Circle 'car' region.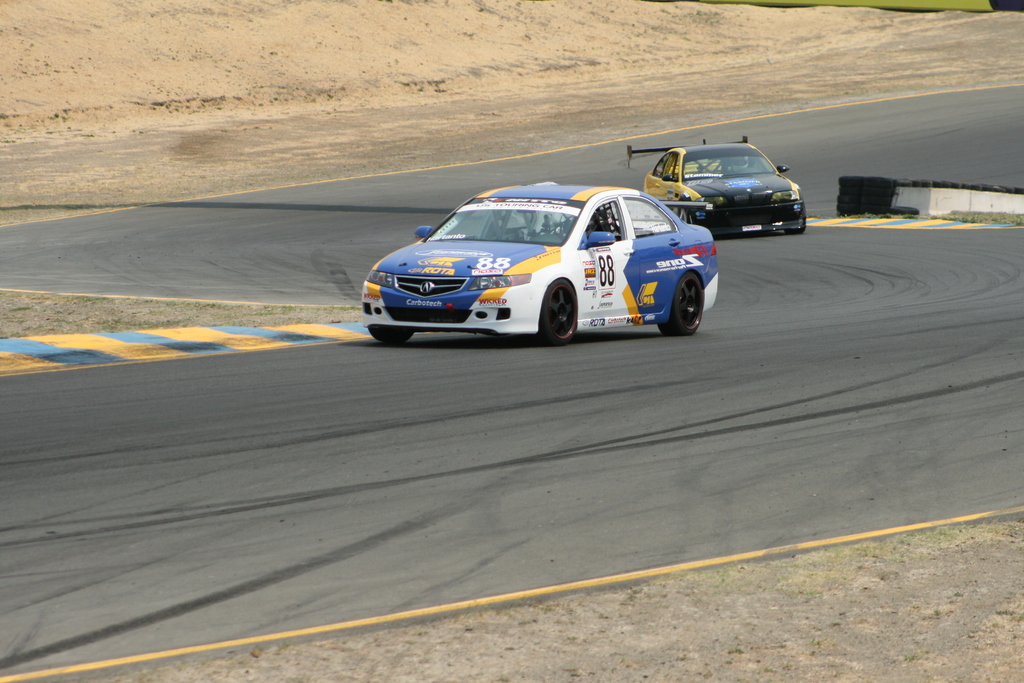
Region: {"x1": 351, "y1": 177, "x2": 720, "y2": 343}.
